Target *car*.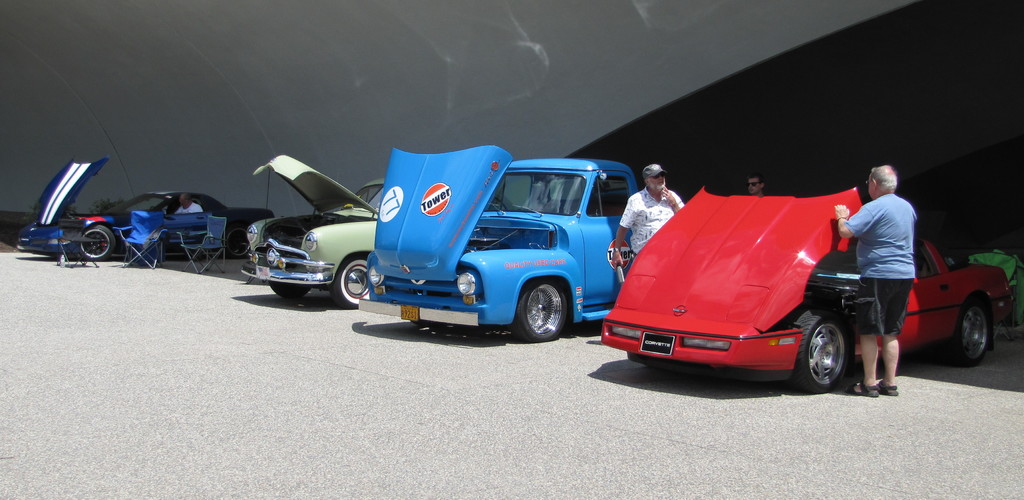
Target region: [13, 155, 276, 260].
